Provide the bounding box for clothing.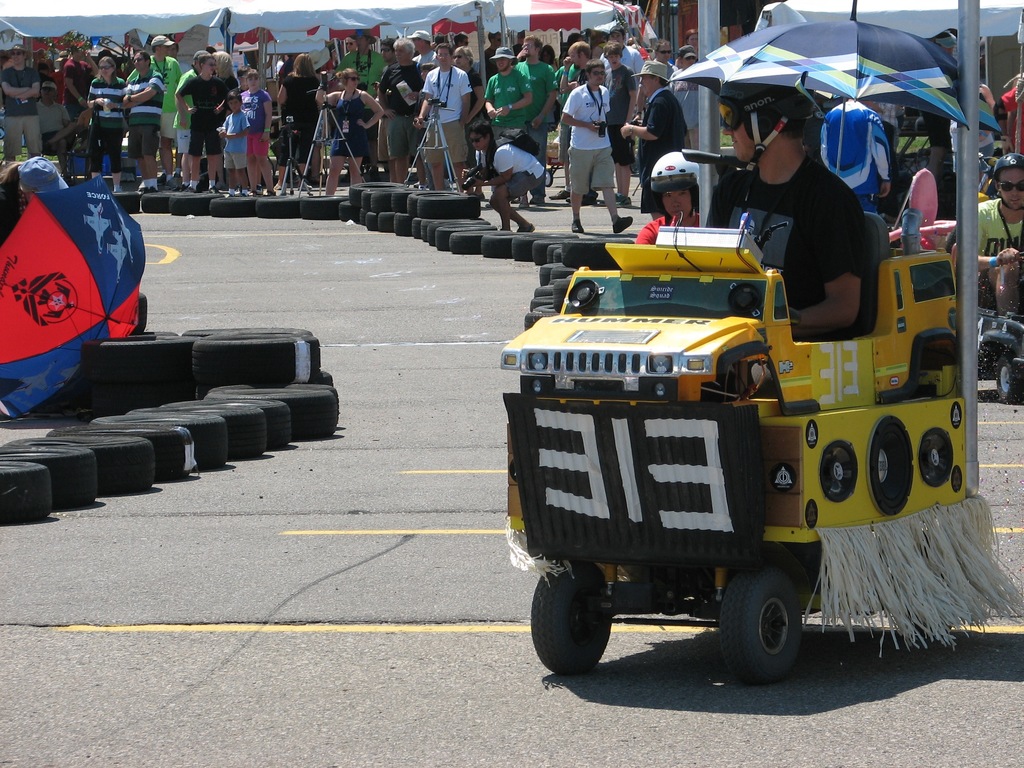
(412,48,440,72).
